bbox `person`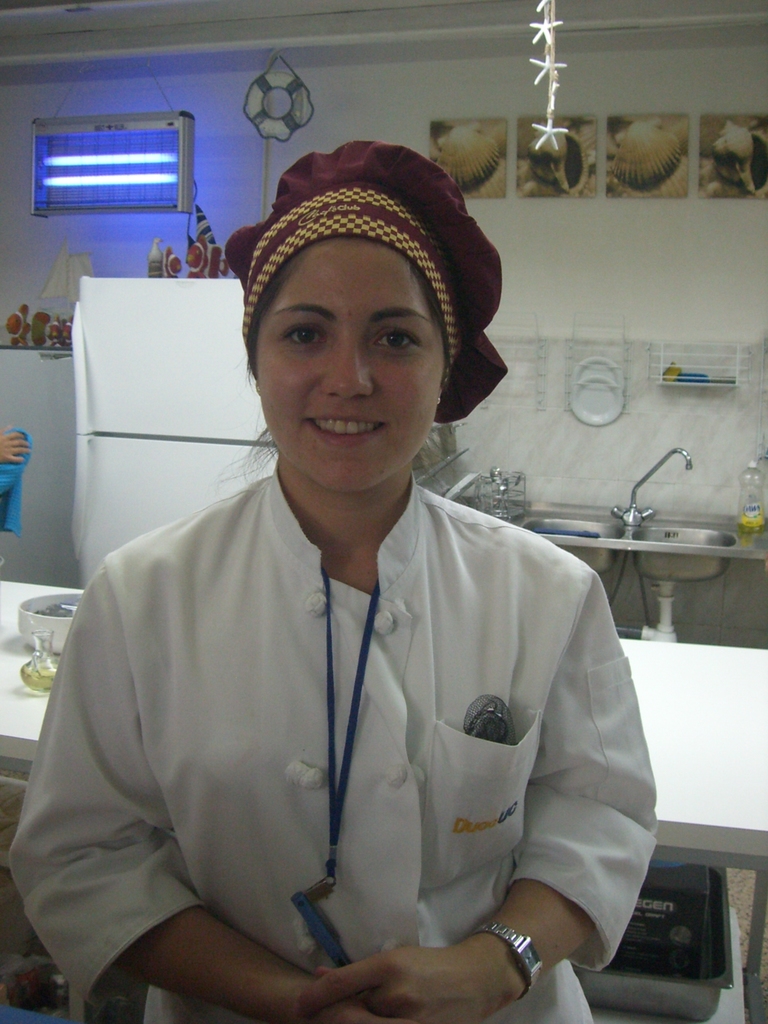
[0, 417, 30, 475]
